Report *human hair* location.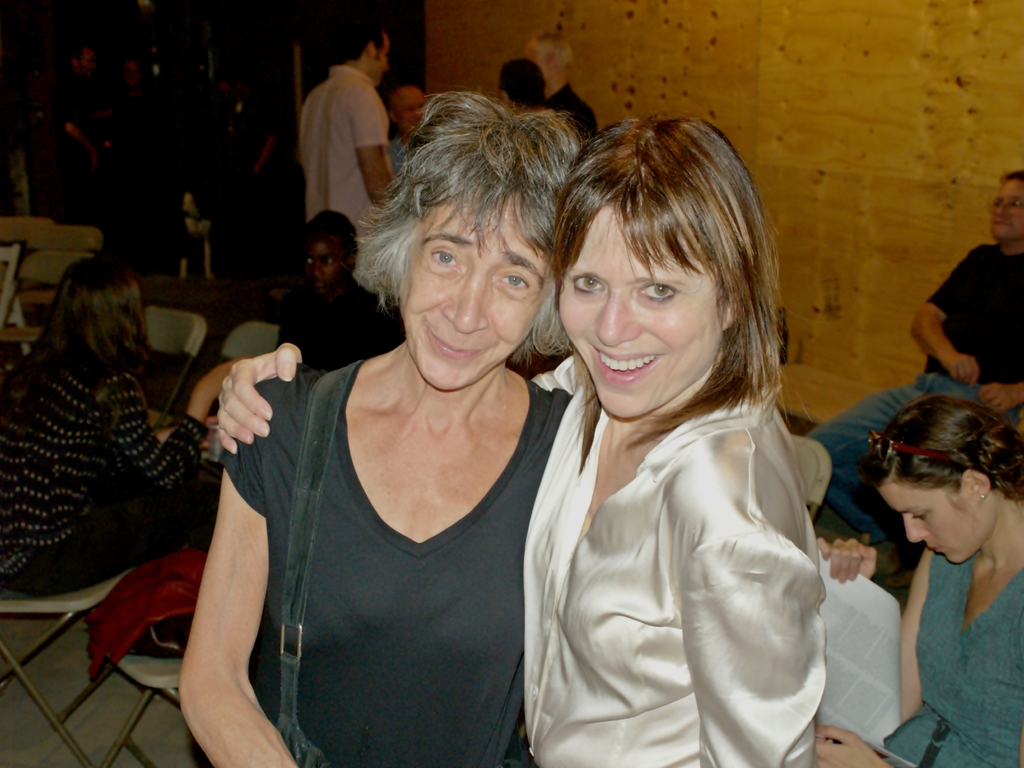
Report: bbox=(294, 204, 353, 263).
